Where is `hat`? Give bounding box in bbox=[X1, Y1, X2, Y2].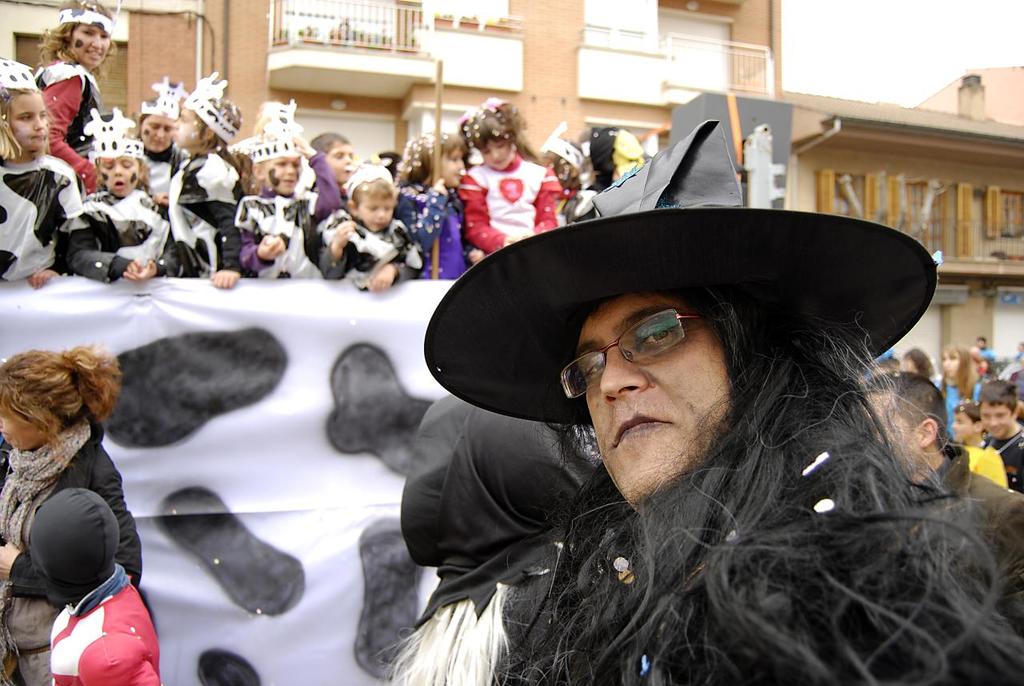
bbox=[417, 120, 936, 425].
